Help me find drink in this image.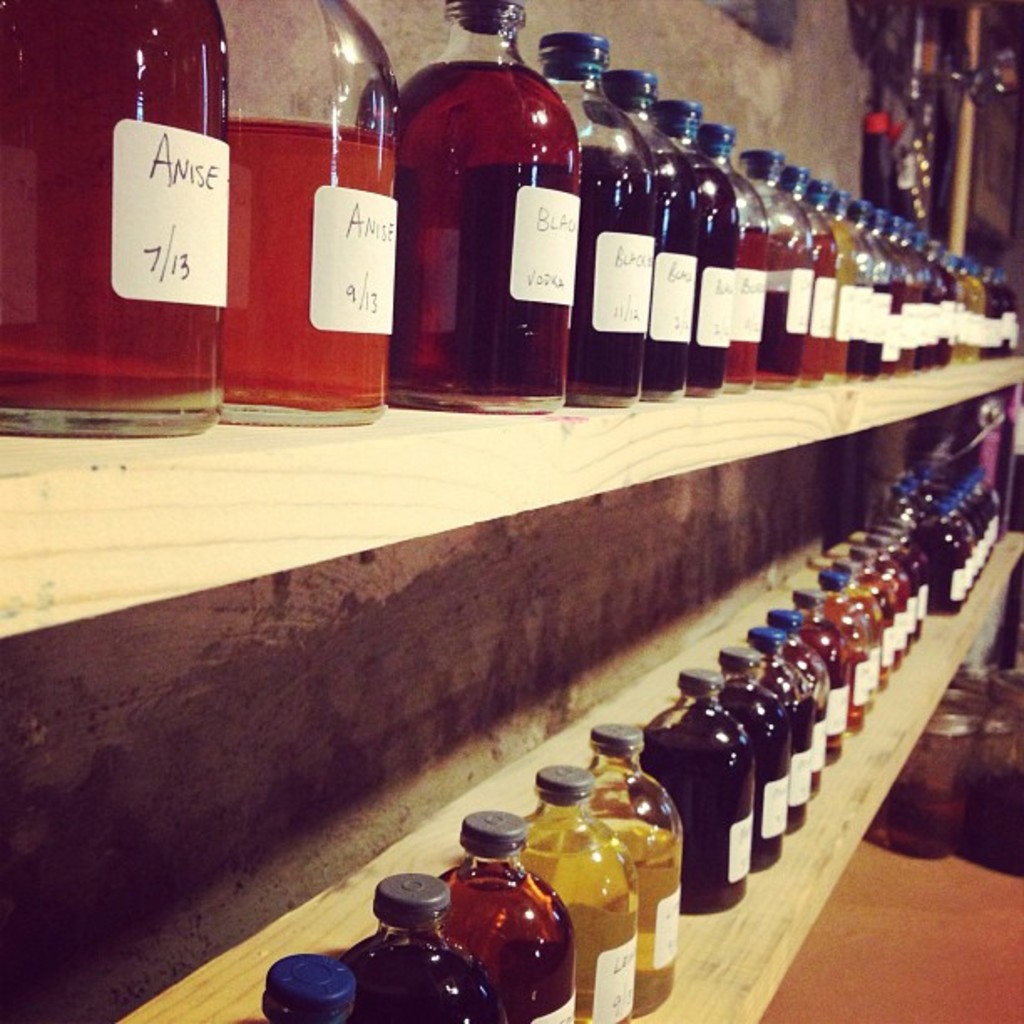
Found it: {"left": 0, "top": 3, "right": 219, "bottom": 420}.
